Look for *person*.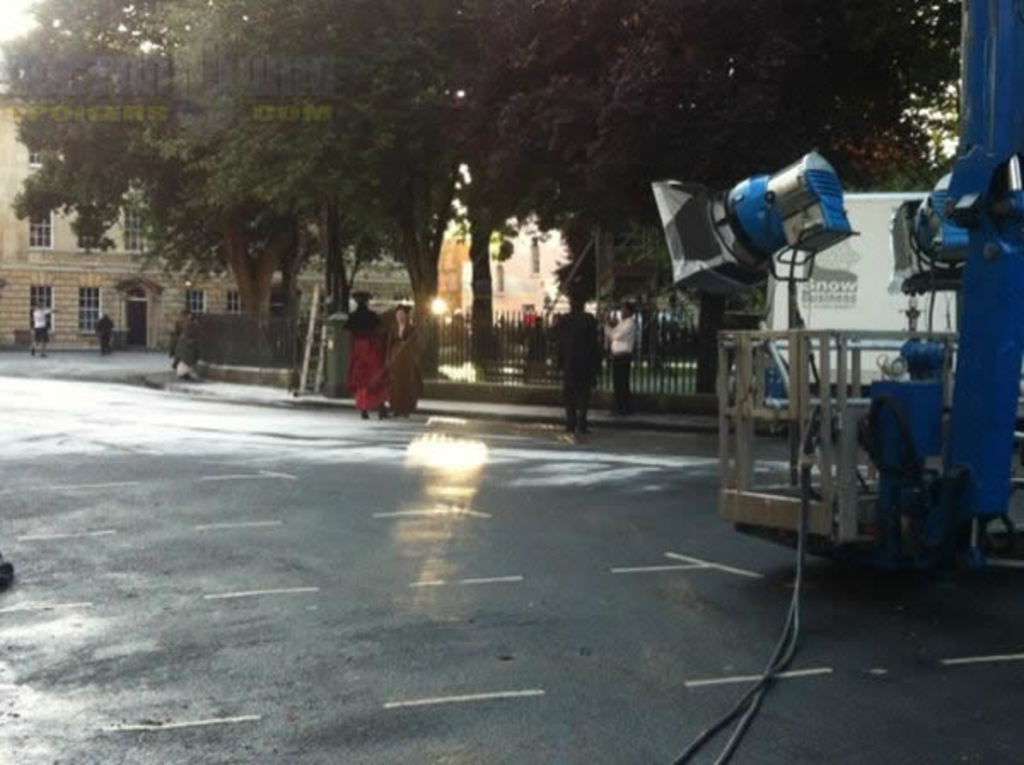
Found: x1=601 y1=299 x2=637 y2=413.
